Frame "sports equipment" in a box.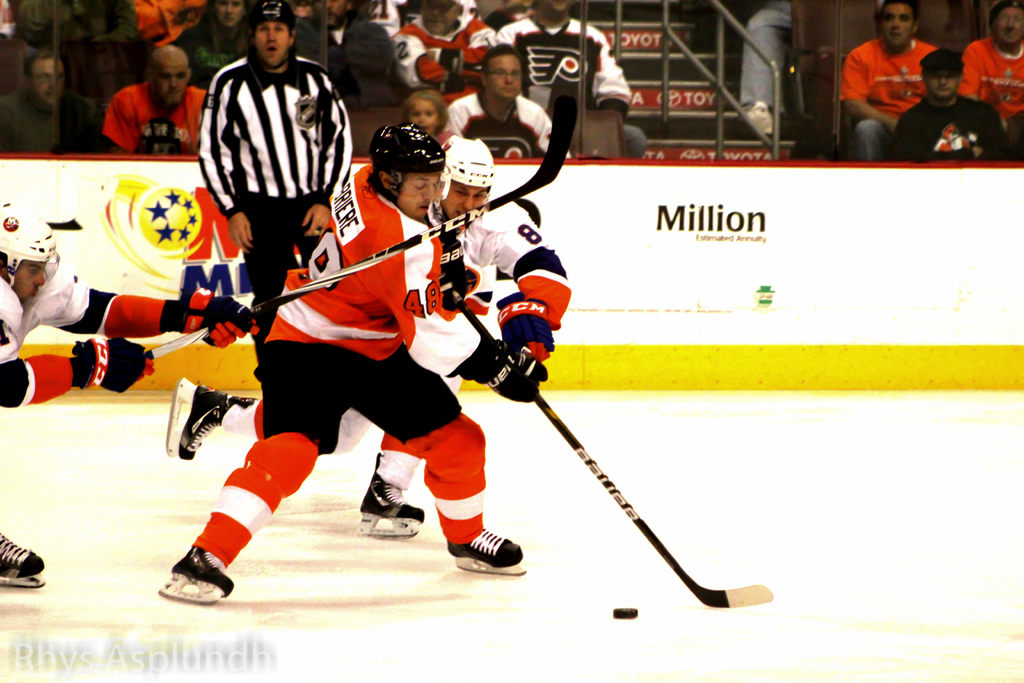
locate(249, 0, 299, 74).
